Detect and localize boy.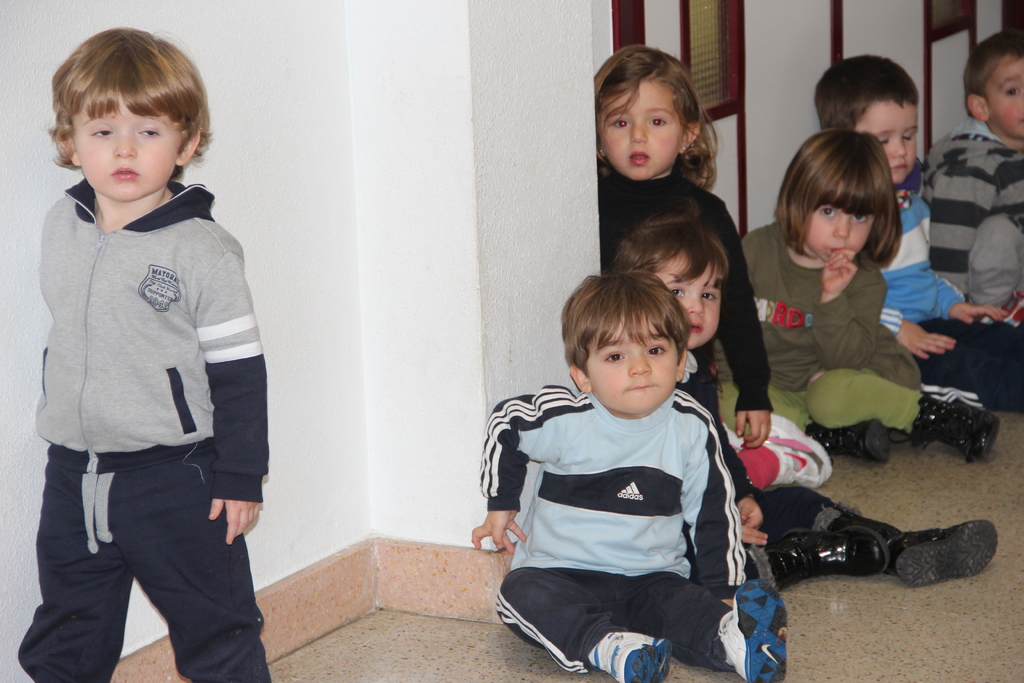
Localized at bbox=(467, 270, 788, 682).
